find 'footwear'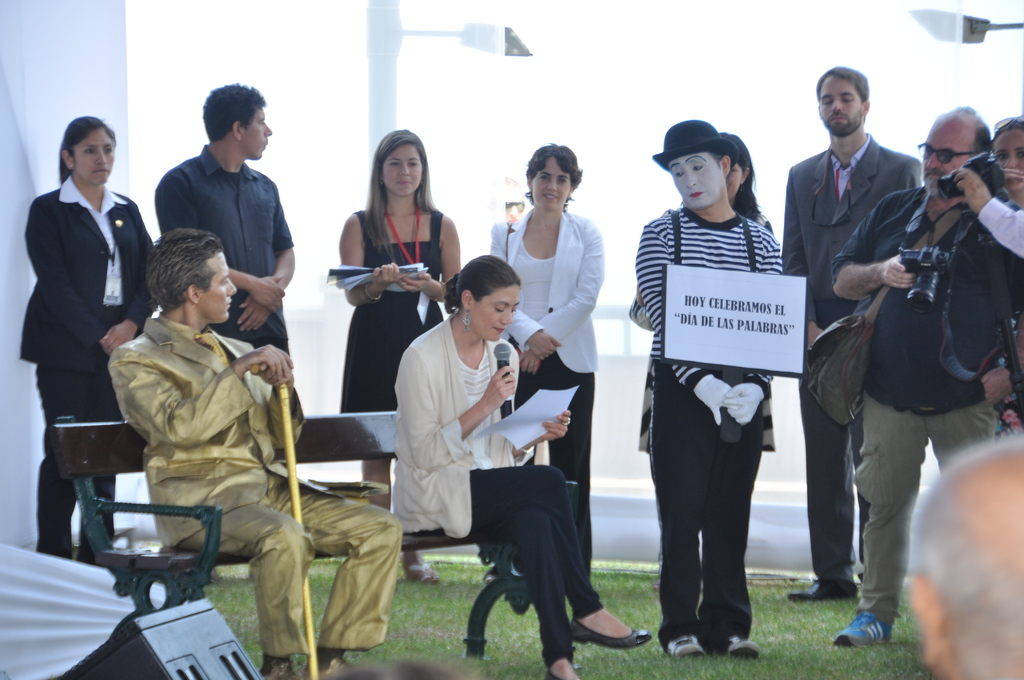
crop(783, 576, 860, 603)
